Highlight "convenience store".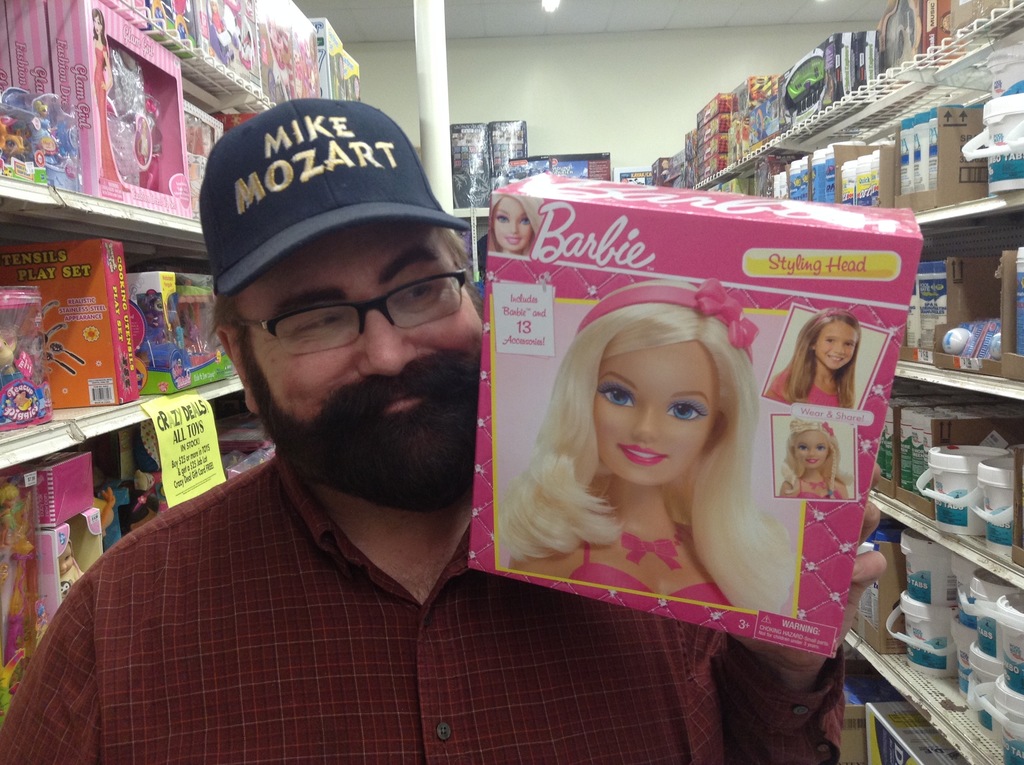
Highlighted region: [0,77,1023,755].
